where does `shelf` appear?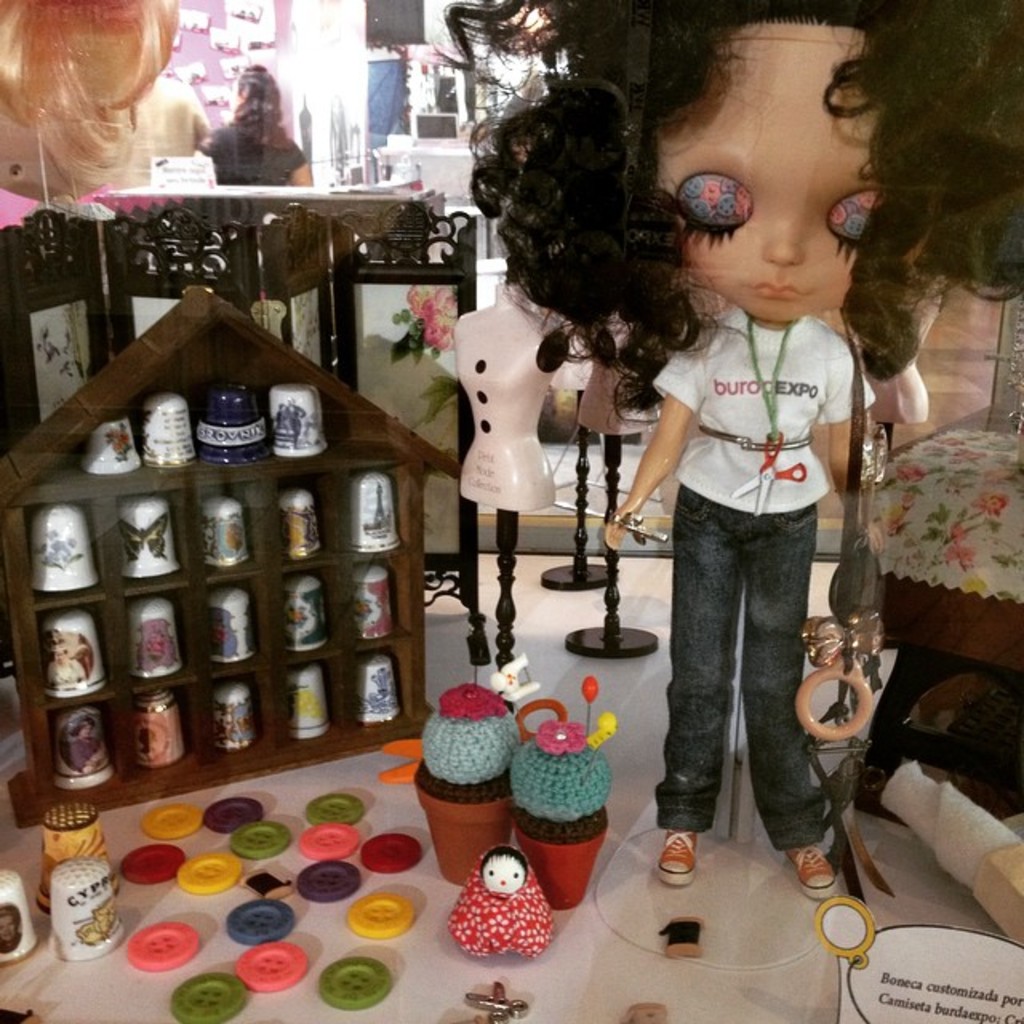
Appears at left=198, top=586, right=267, bottom=670.
